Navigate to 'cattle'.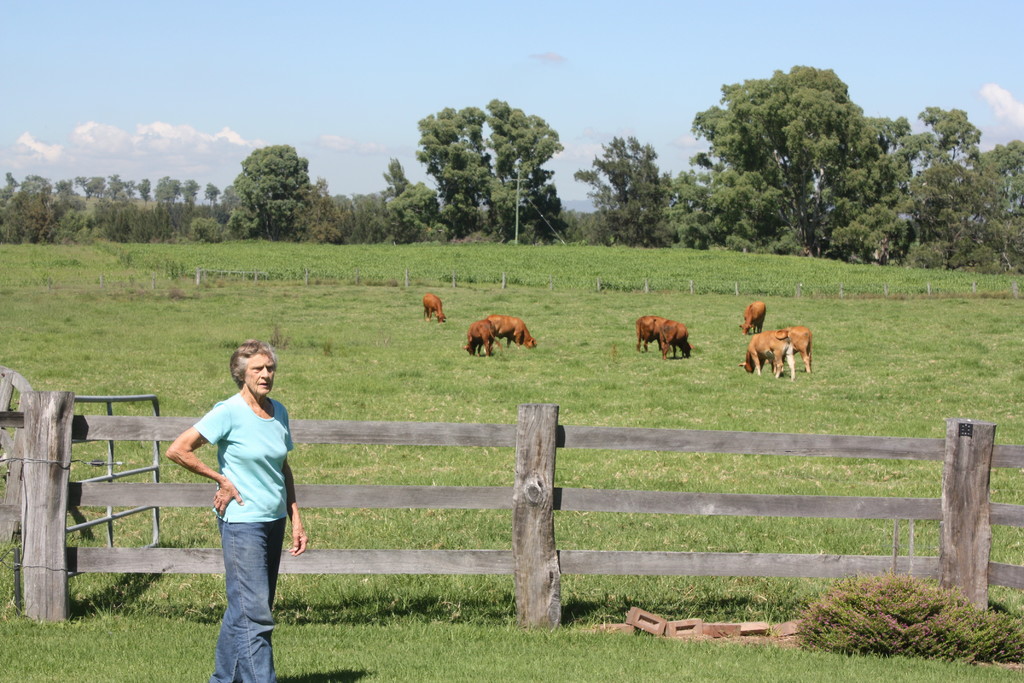
Navigation target: (486,315,536,352).
